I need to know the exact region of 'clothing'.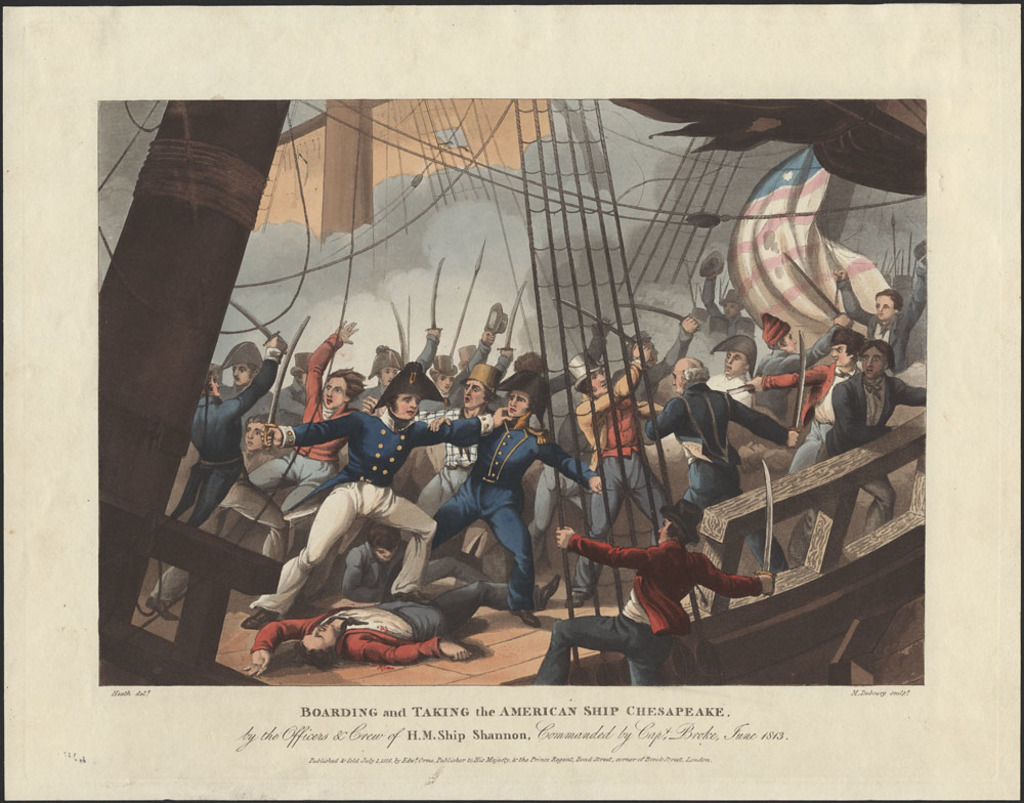
Region: box(222, 333, 345, 564).
